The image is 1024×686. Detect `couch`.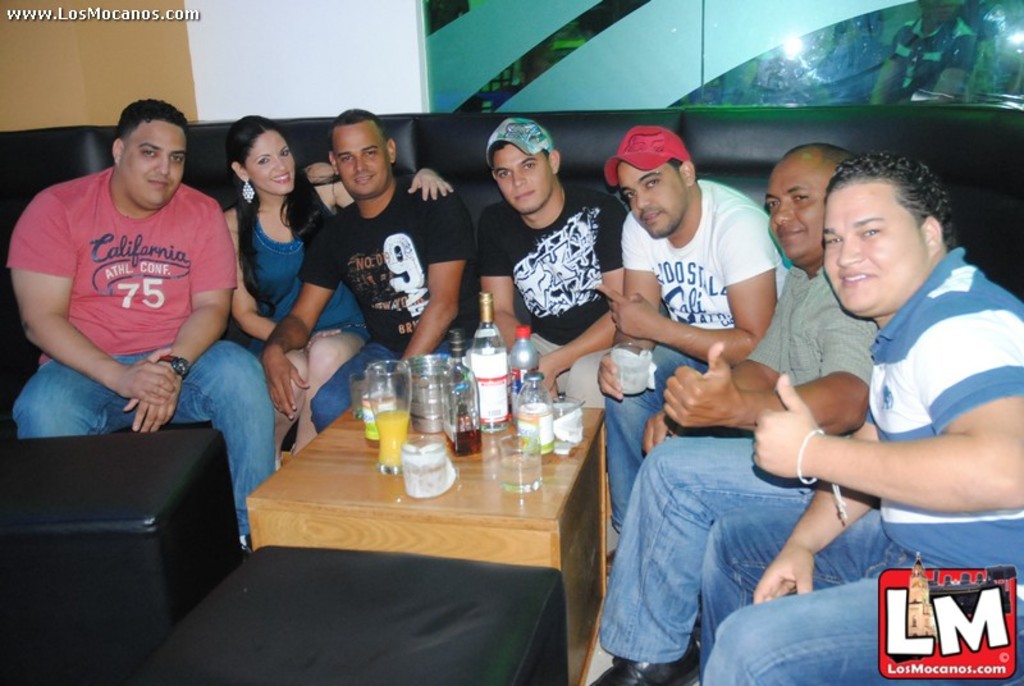
Detection: left=0, top=106, right=1023, bottom=685.
